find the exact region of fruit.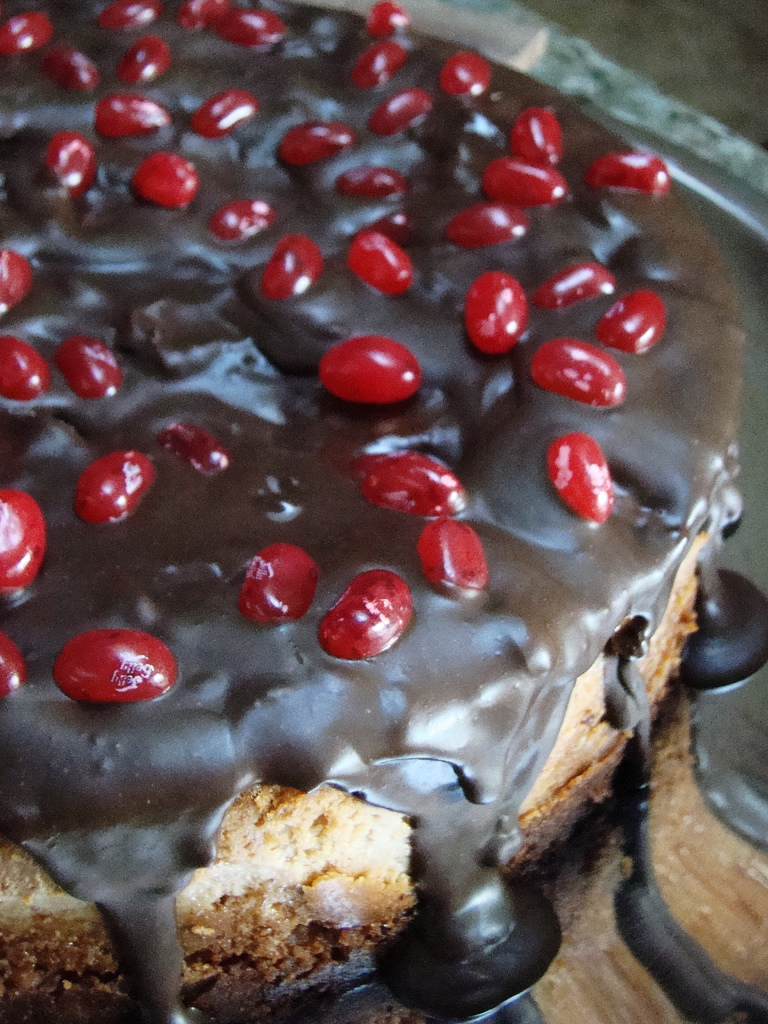
Exact region: bbox(0, 332, 50, 402).
